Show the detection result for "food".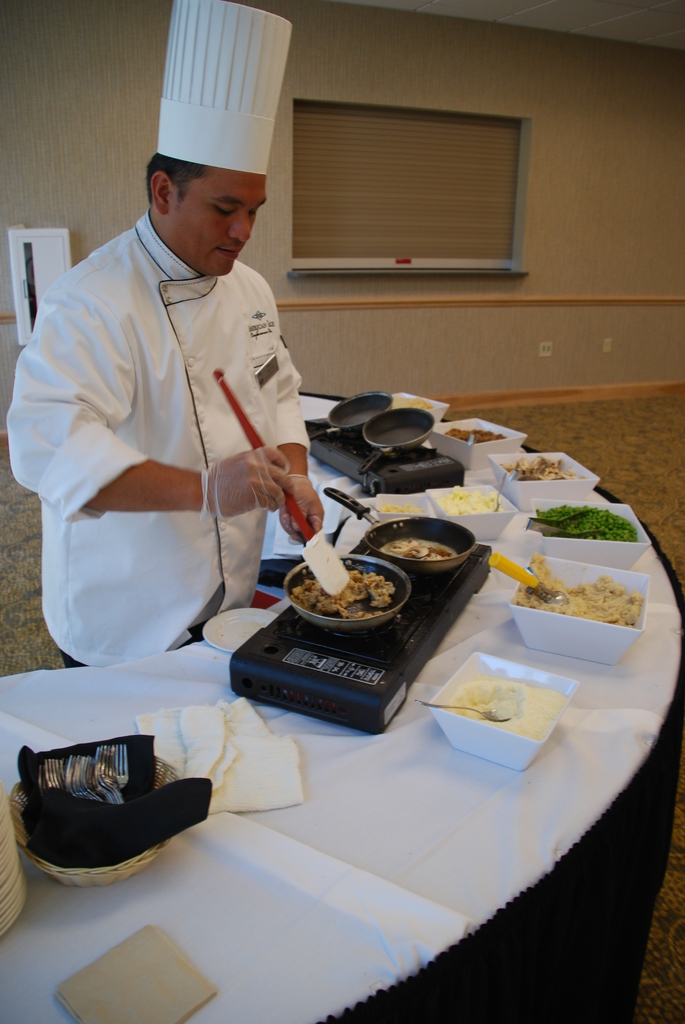
x1=501 y1=455 x2=585 y2=487.
